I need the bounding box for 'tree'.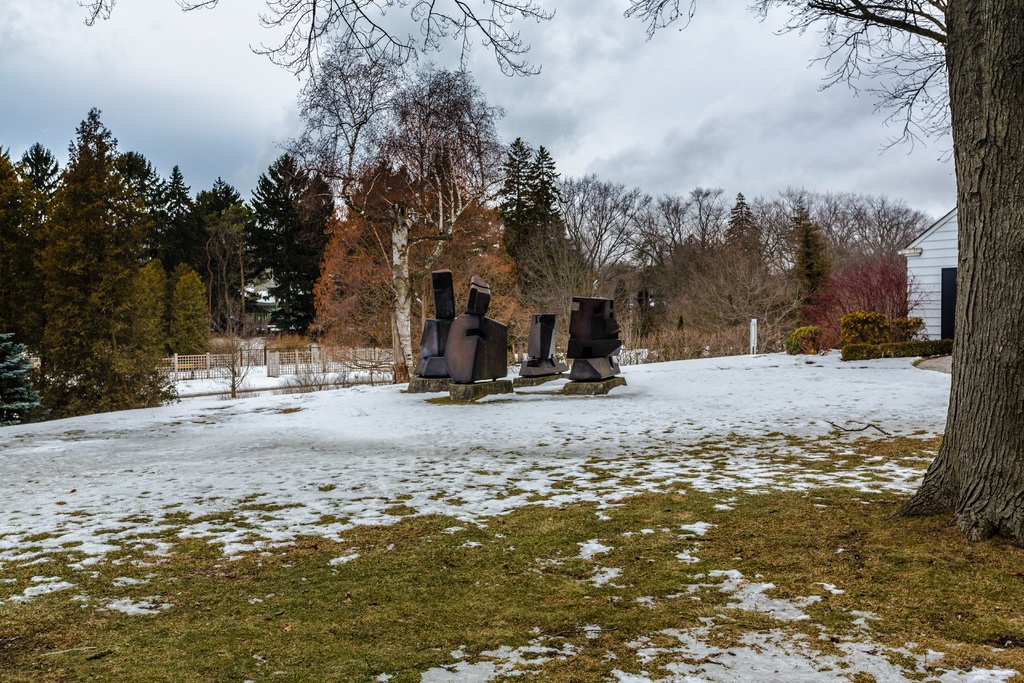
Here it is: bbox(0, 146, 35, 338).
